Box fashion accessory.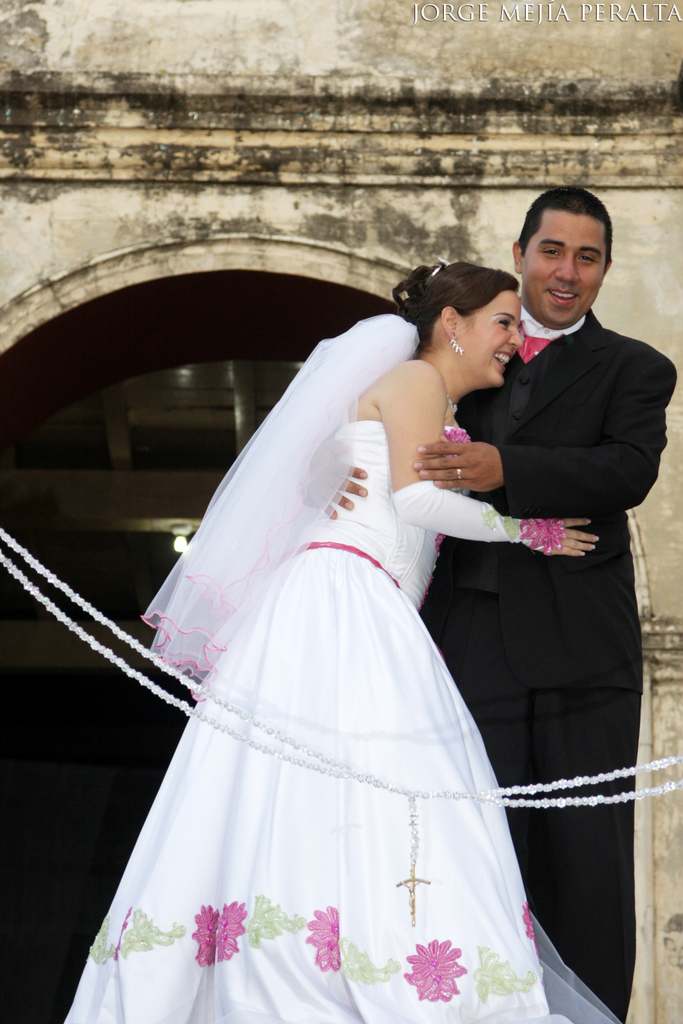
(425,266,443,286).
